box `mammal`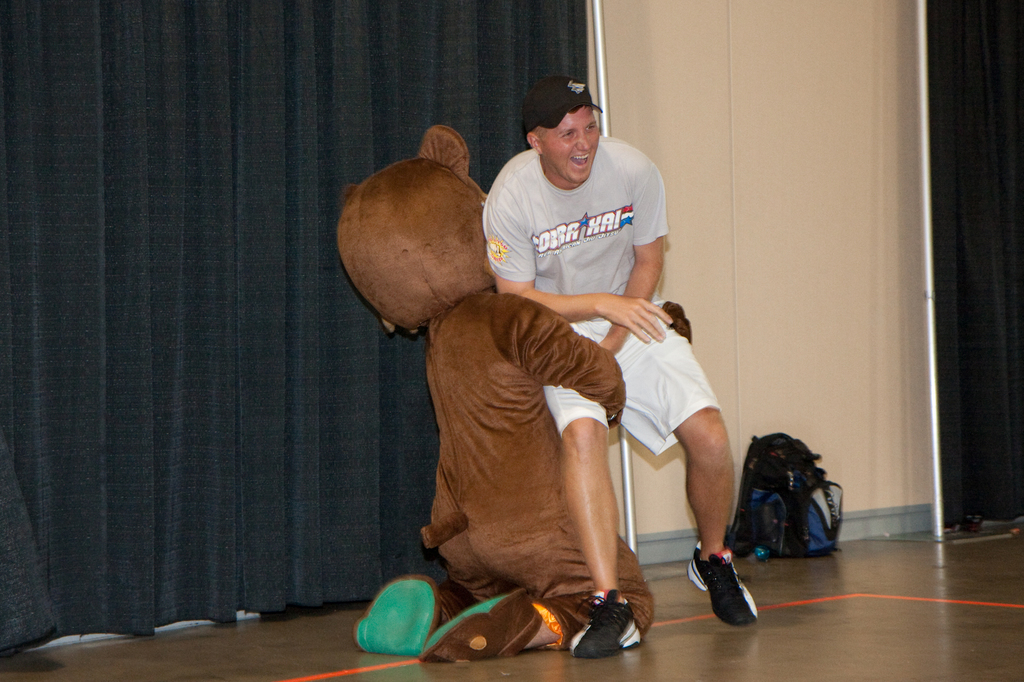
483,79,759,654
